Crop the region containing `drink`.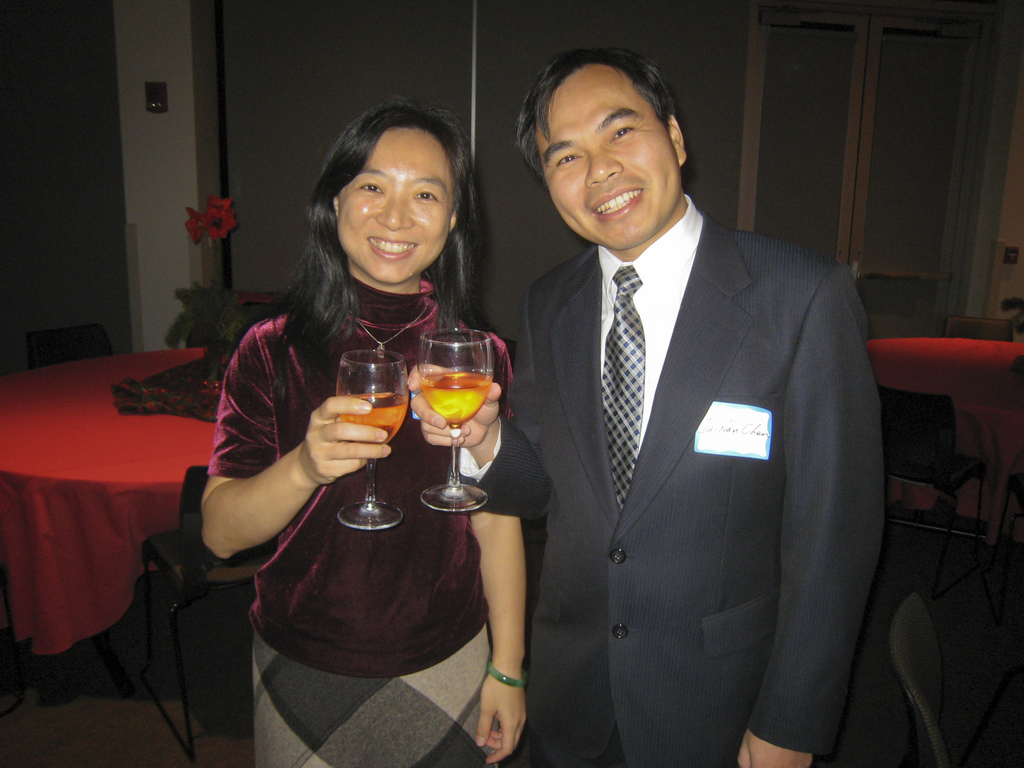
Crop region: bbox(336, 347, 404, 531).
